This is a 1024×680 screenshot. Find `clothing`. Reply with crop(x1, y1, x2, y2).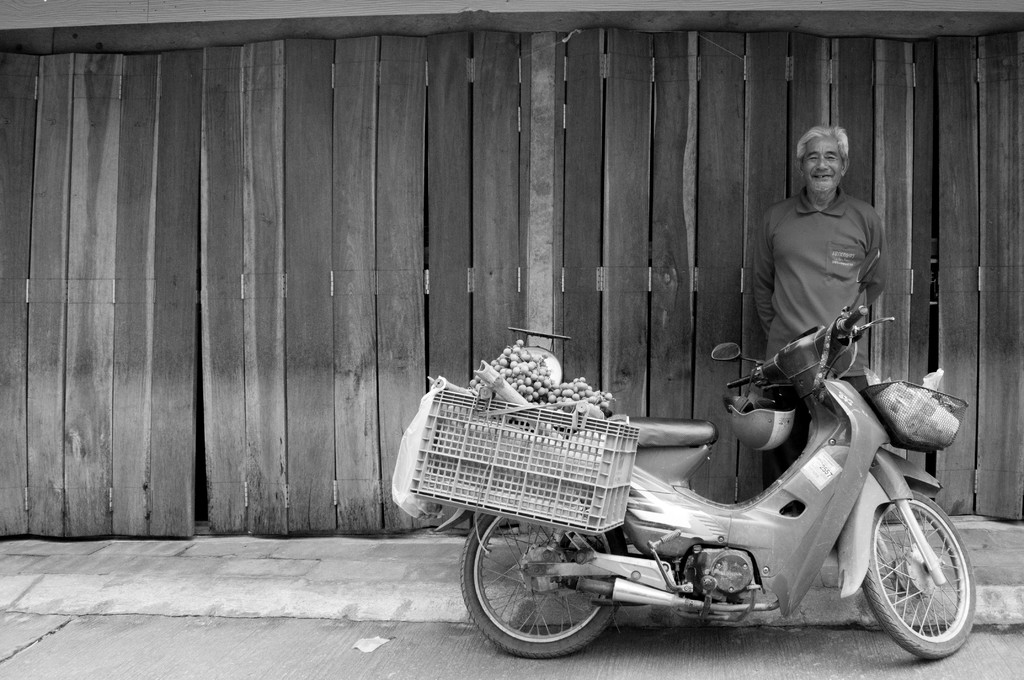
crop(750, 182, 893, 362).
